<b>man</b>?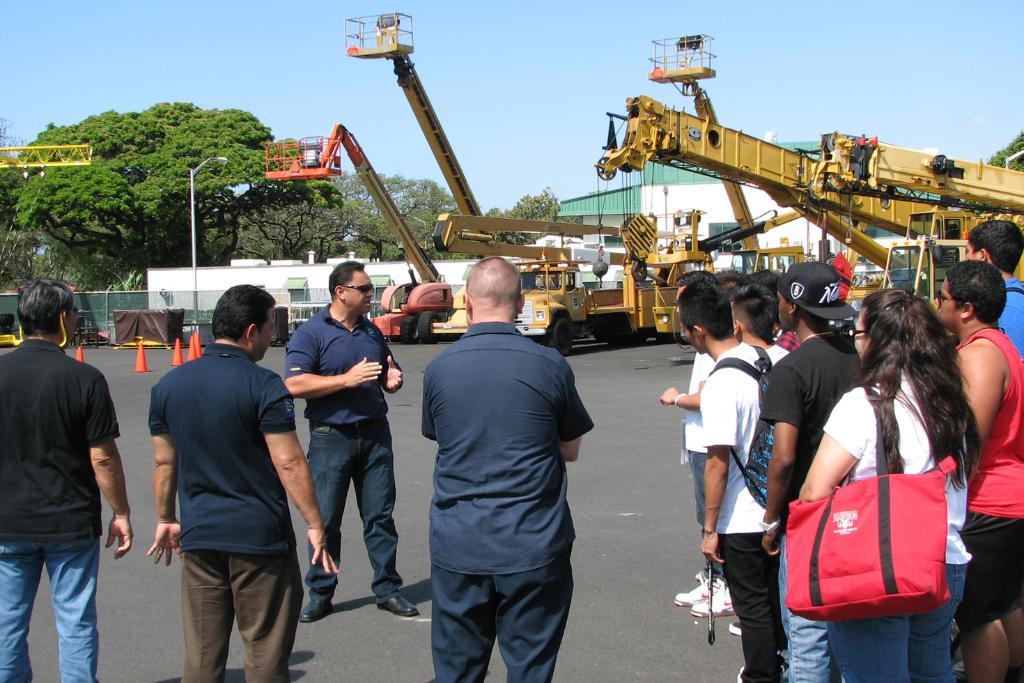
Rect(279, 256, 418, 625)
